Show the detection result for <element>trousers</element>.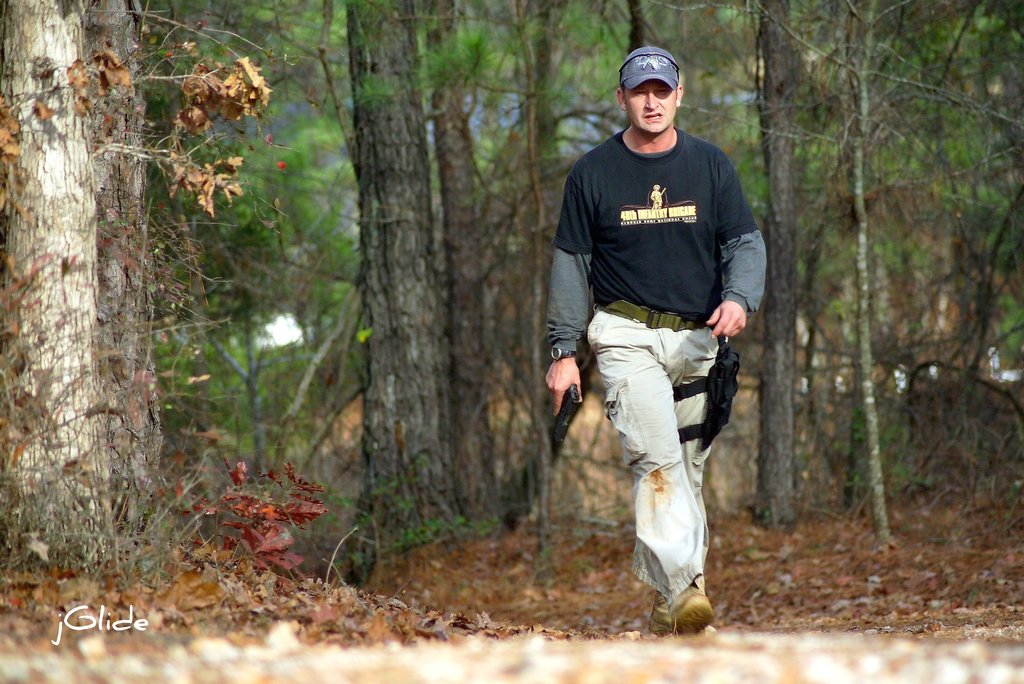
<region>589, 318, 735, 587</region>.
